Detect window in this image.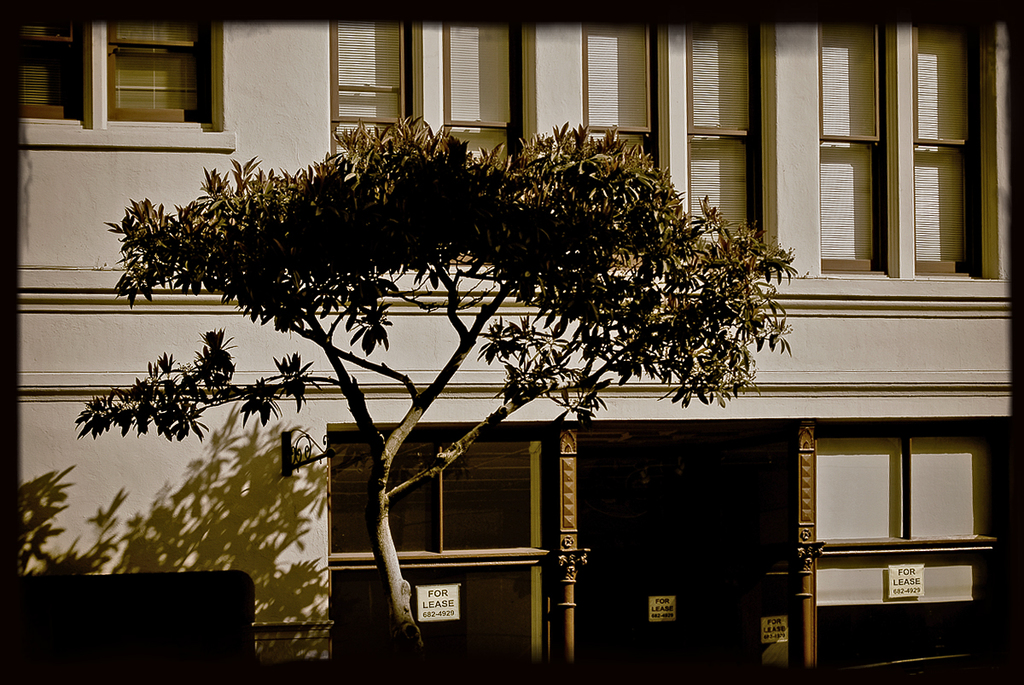
Detection: [73, 15, 215, 126].
